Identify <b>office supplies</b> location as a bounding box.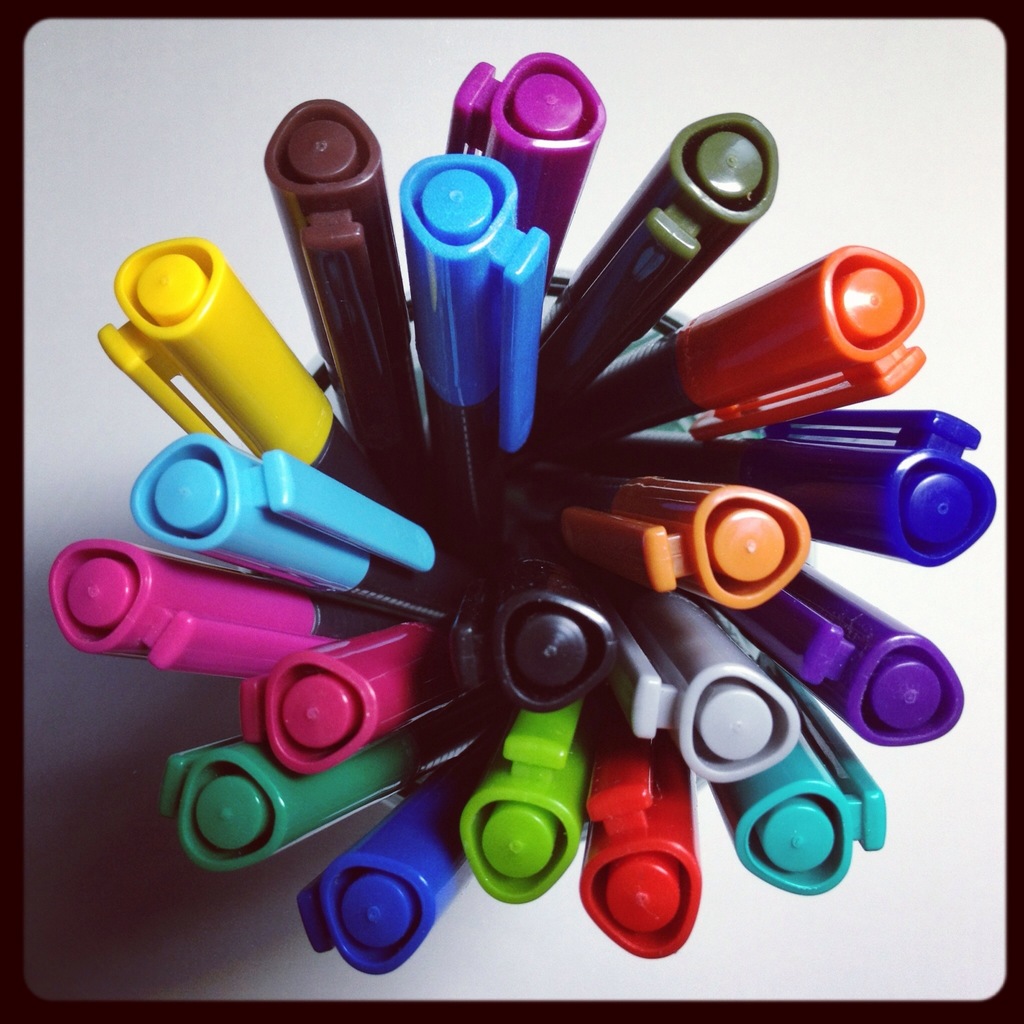
<box>449,50,607,295</box>.
